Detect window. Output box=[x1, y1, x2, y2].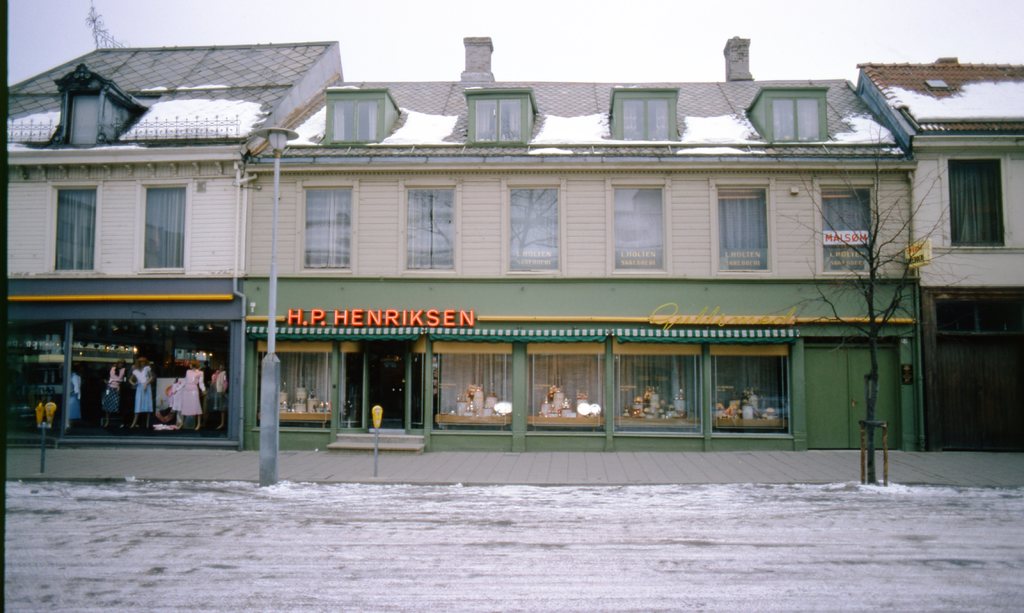
box=[609, 183, 666, 274].
